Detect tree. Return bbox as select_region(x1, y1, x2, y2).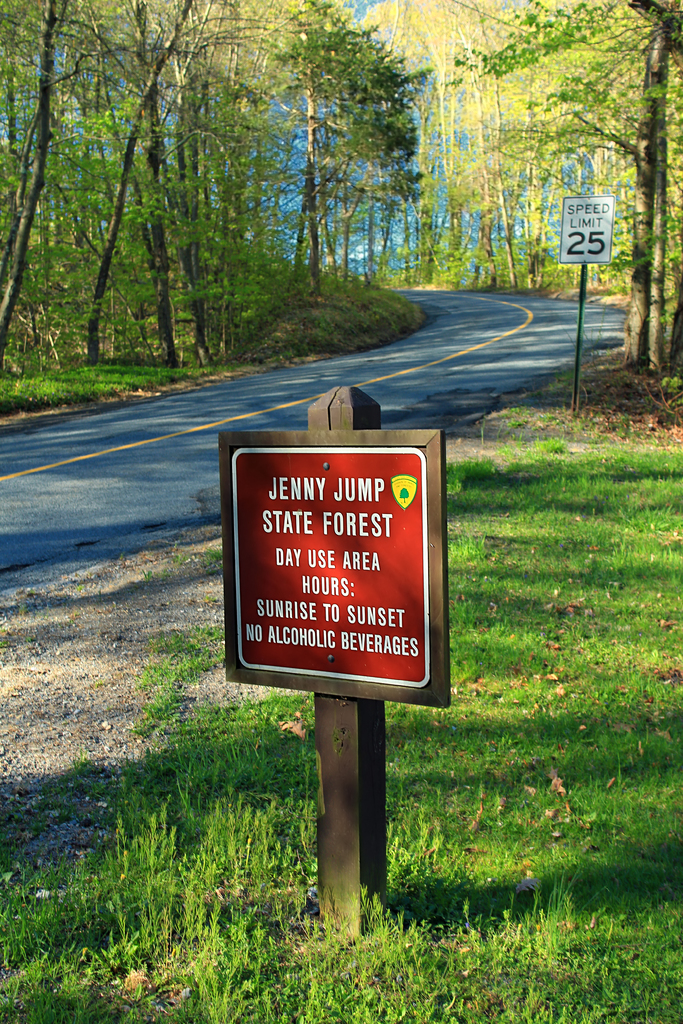
select_region(402, 3, 510, 290).
